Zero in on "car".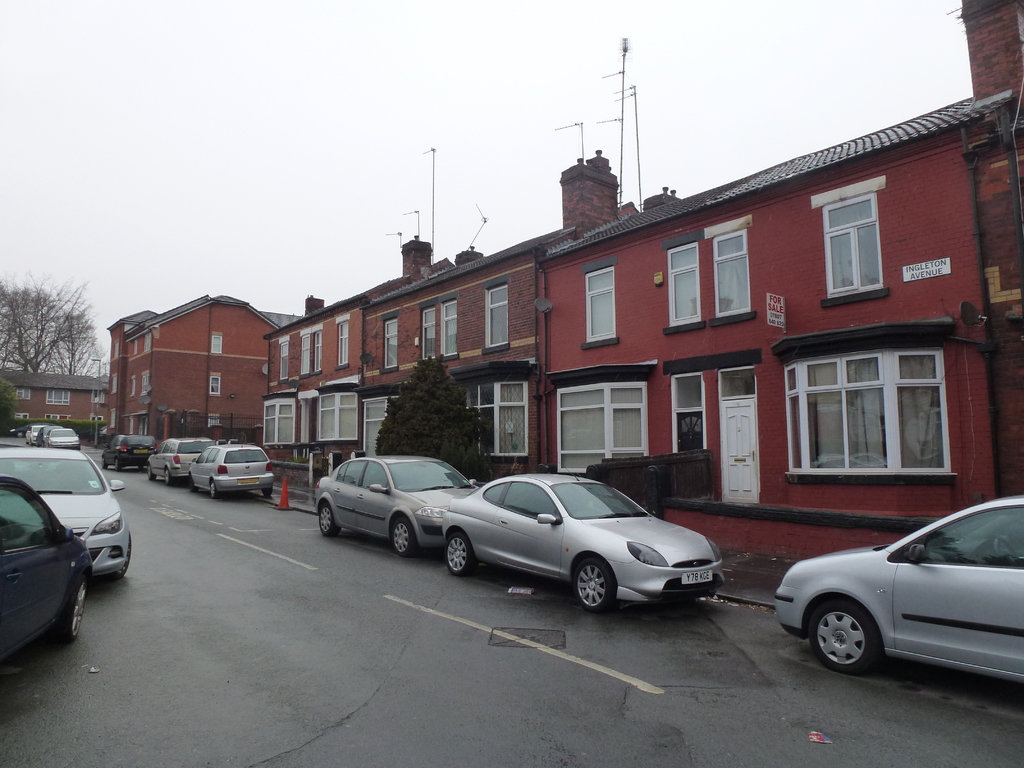
Zeroed in: [left=189, top=430, right=277, bottom=503].
